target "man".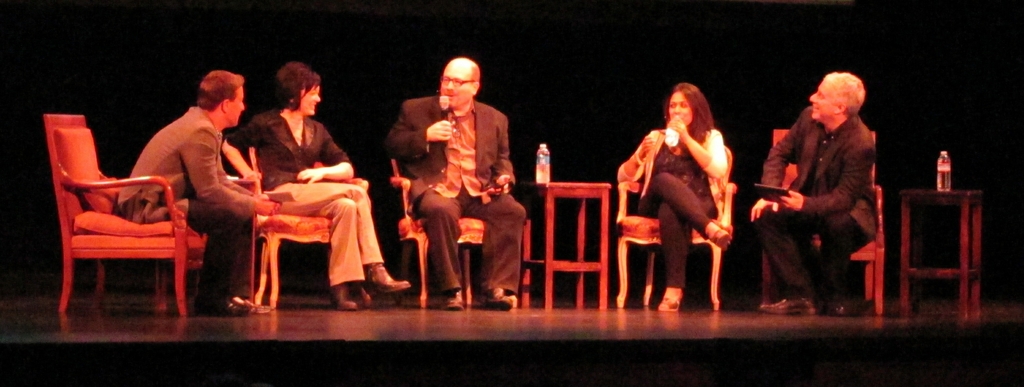
Target region: bbox=[117, 62, 263, 283].
